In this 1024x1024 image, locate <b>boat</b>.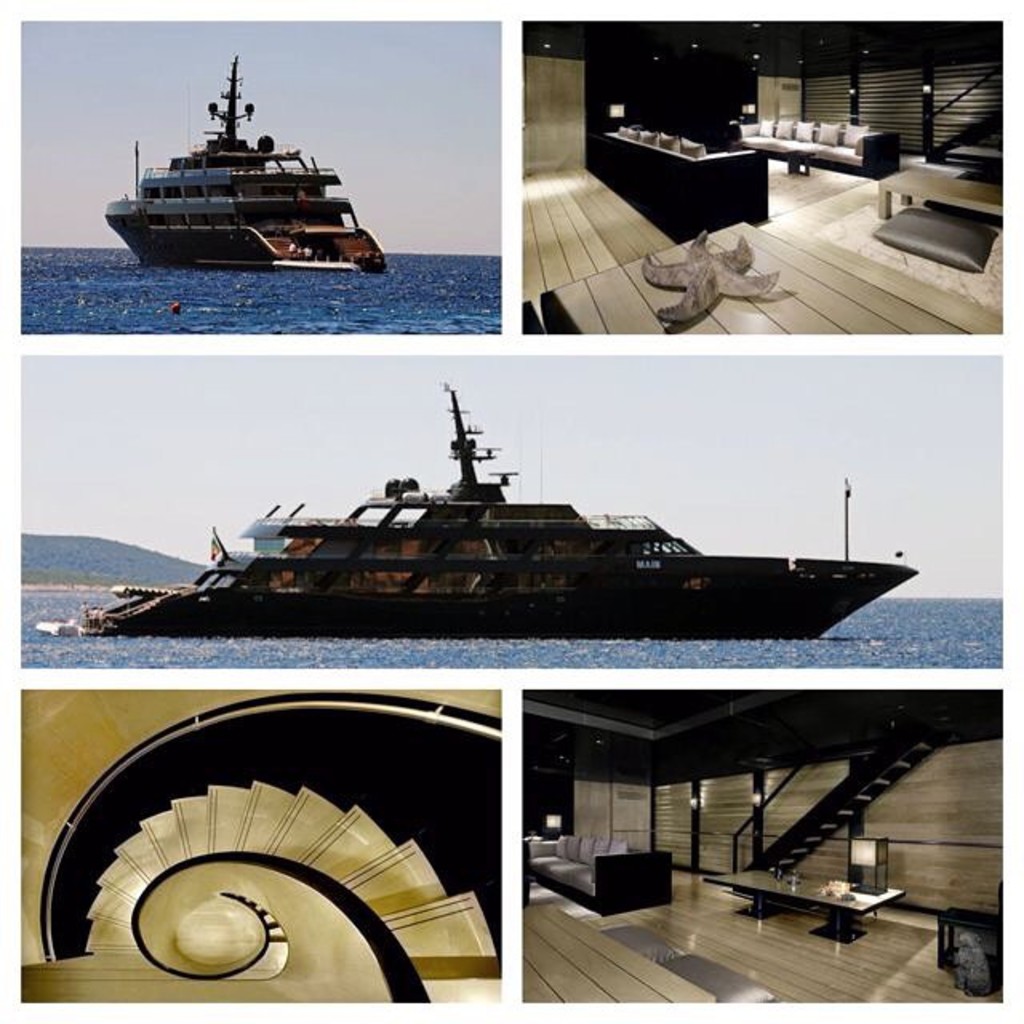
Bounding box: <region>107, 59, 389, 267</region>.
